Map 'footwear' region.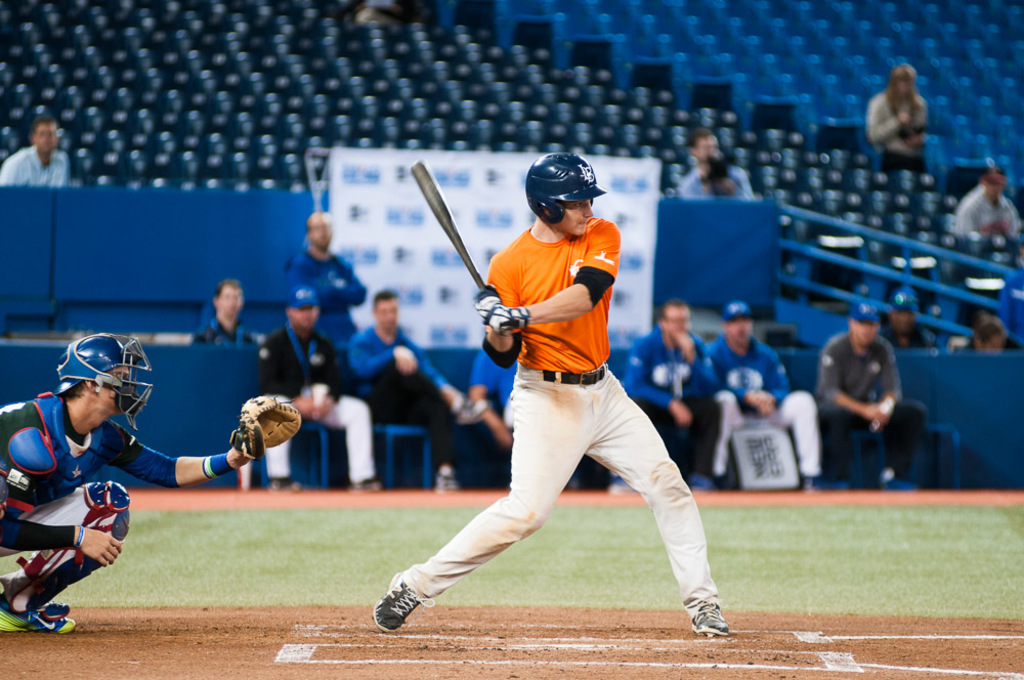
Mapped to Rect(688, 601, 730, 640).
